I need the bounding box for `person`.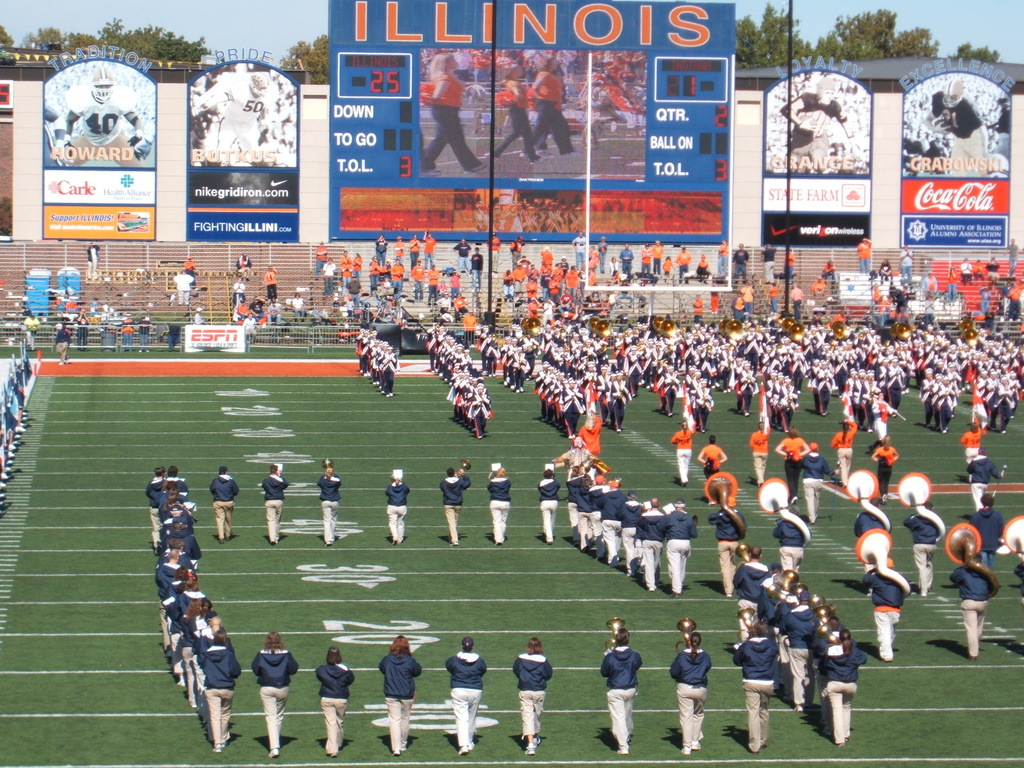
Here it is: left=420, top=48, right=485, bottom=170.
